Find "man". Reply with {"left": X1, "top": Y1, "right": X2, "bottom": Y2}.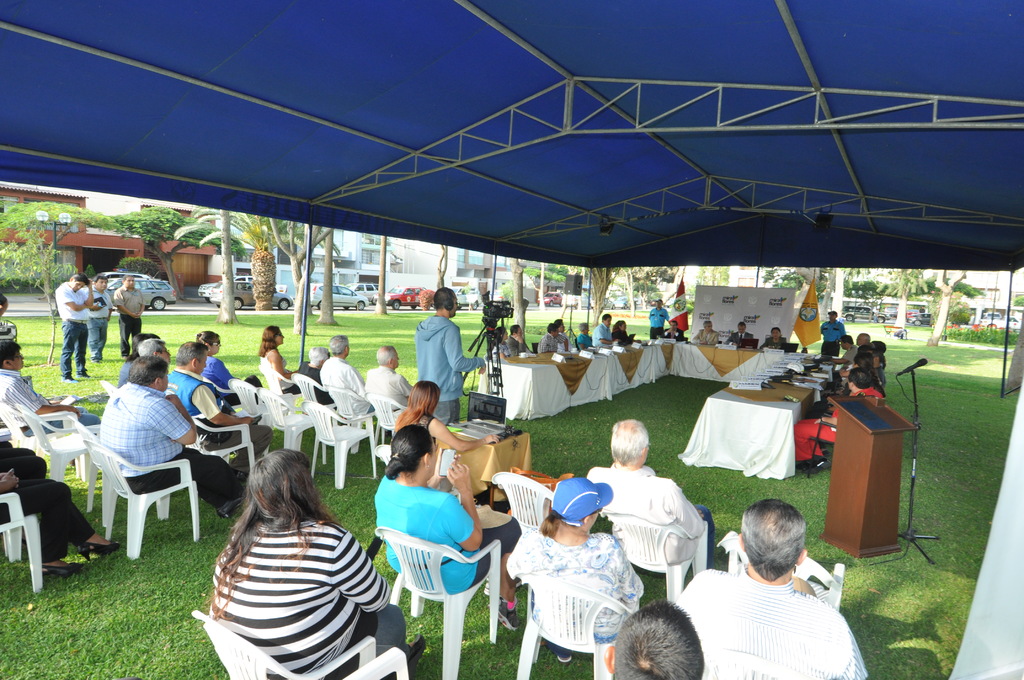
{"left": 646, "top": 299, "right": 671, "bottom": 343}.
